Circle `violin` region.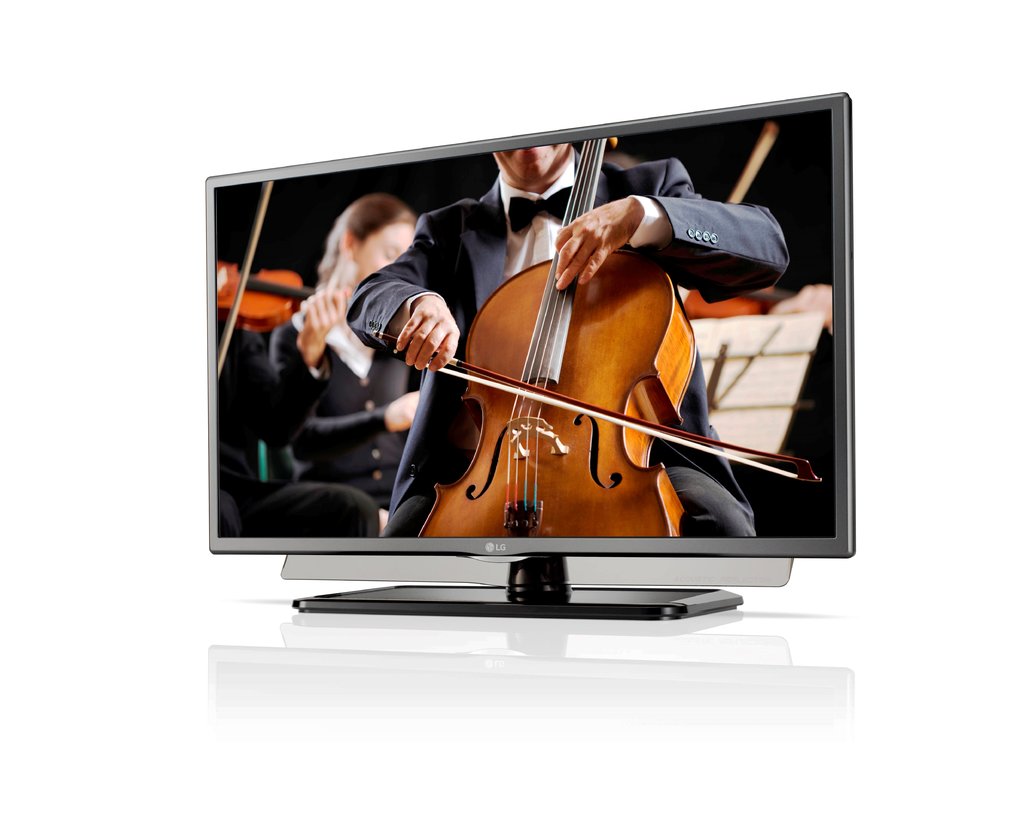
Region: <region>247, 156, 726, 556</region>.
